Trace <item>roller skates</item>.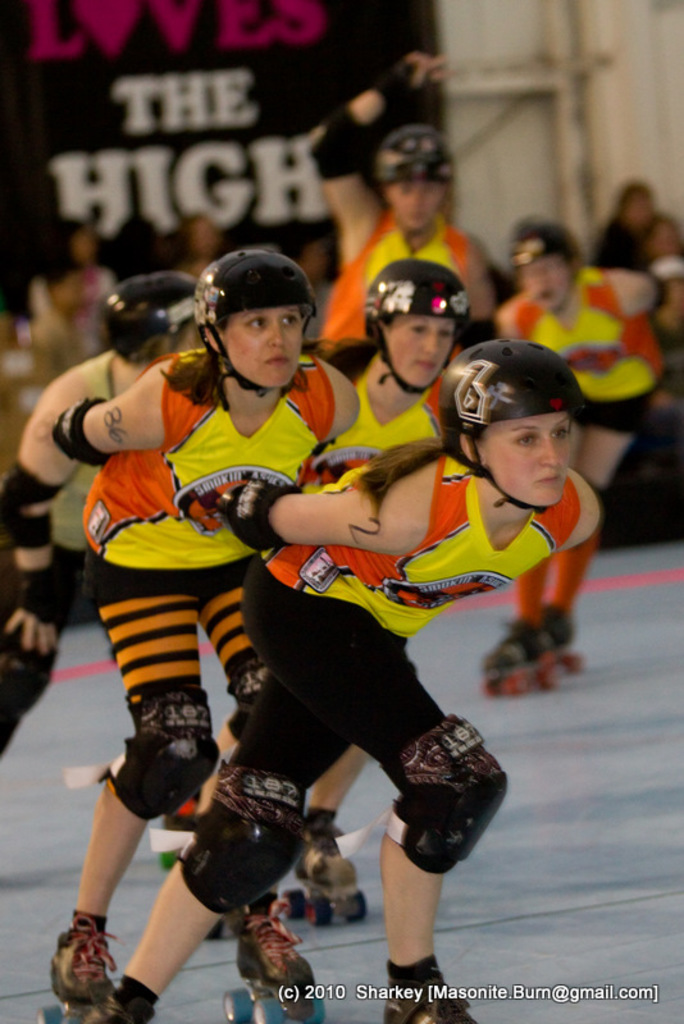
Traced to BBox(35, 913, 119, 1023).
